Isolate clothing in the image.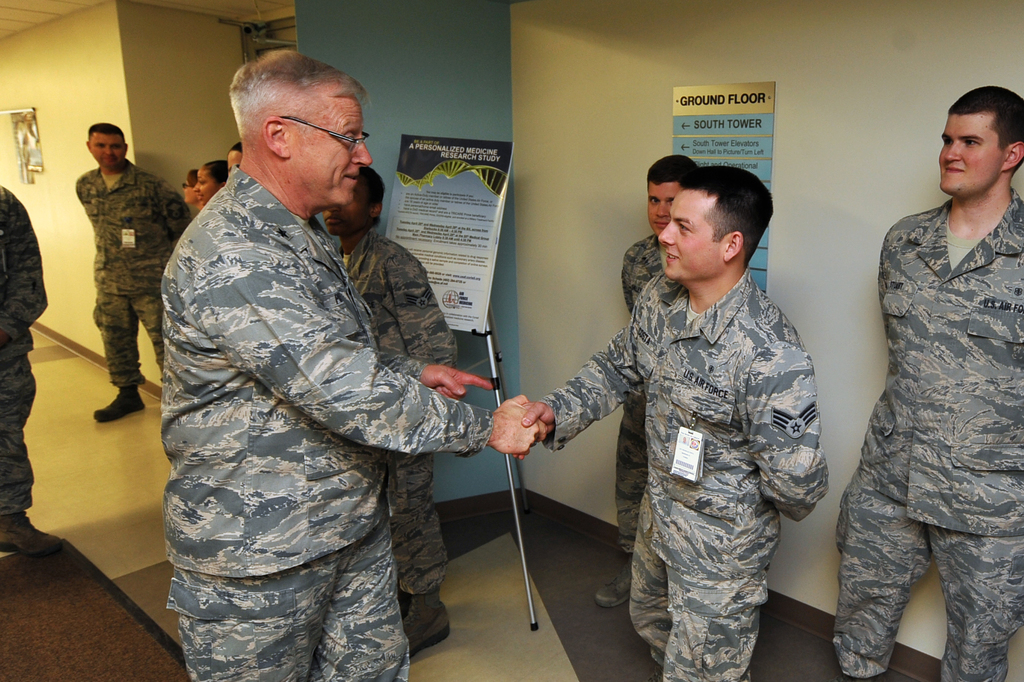
Isolated region: detection(0, 183, 47, 514).
